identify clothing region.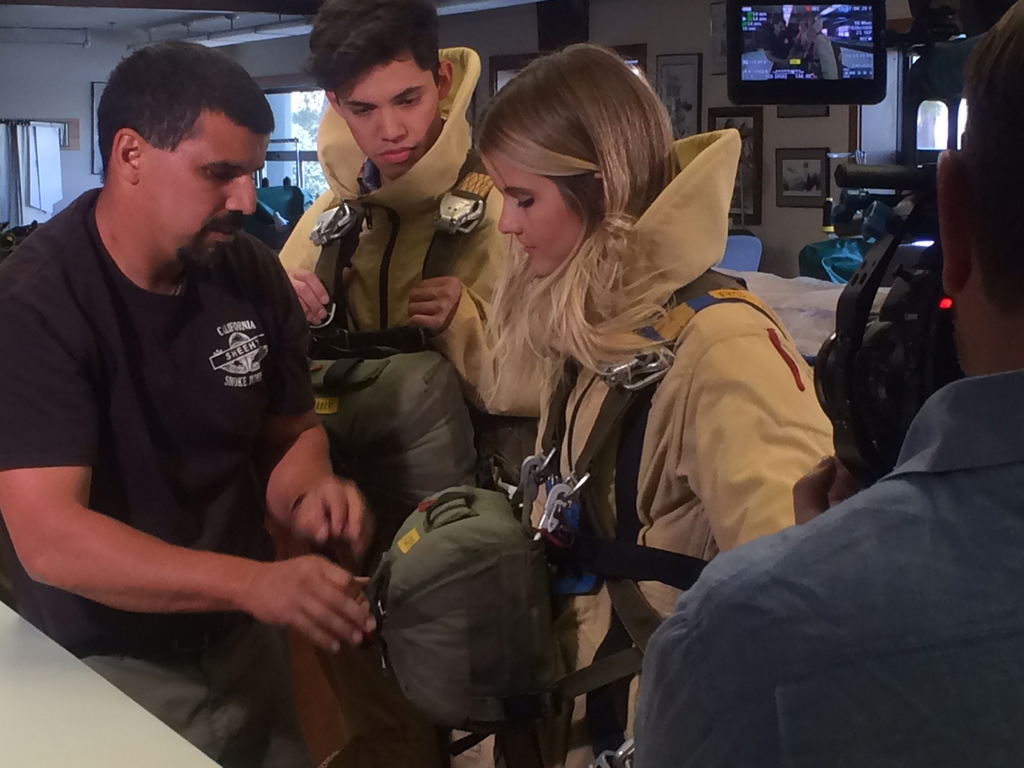
Region: crop(628, 369, 1023, 767).
